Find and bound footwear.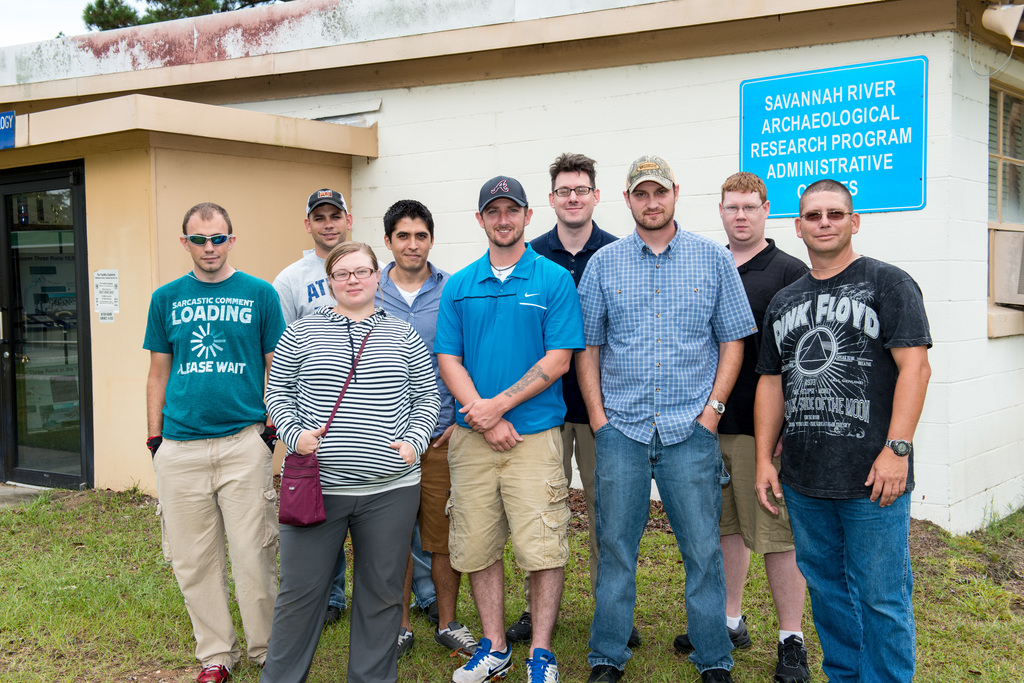
Bound: (left=429, top=597, right=441, bottom=625).
